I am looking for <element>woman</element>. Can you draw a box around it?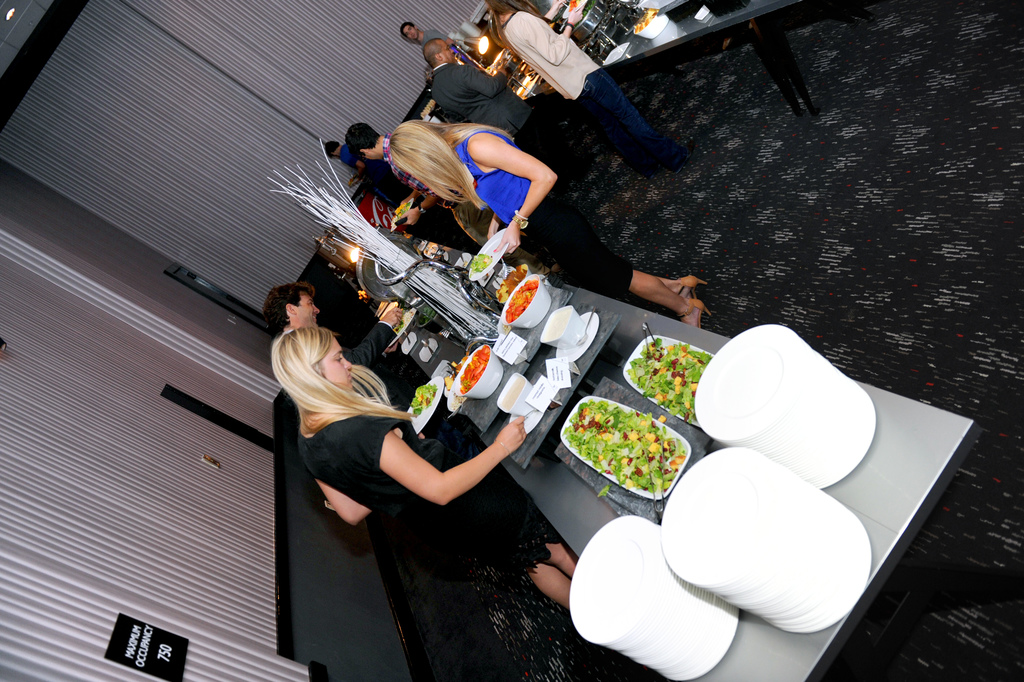
Sure, the bounding box is <box>491,0,693,178</box>.
